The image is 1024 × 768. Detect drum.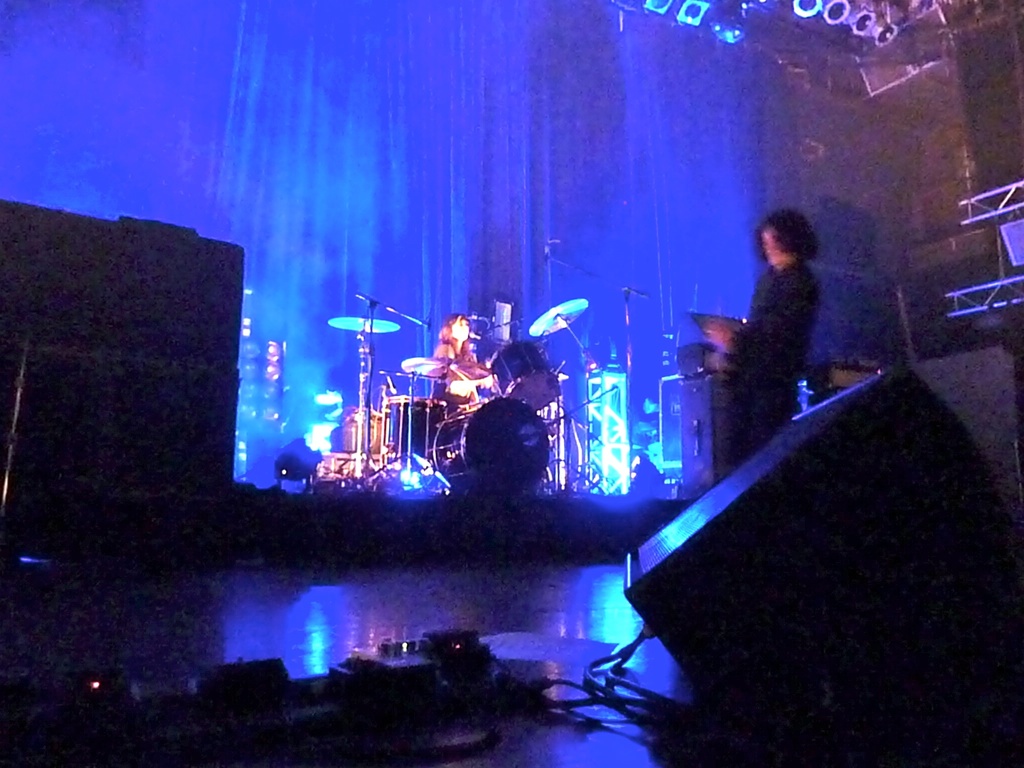
Detection: x1=428 y1=394 x2=550 y2=495.
